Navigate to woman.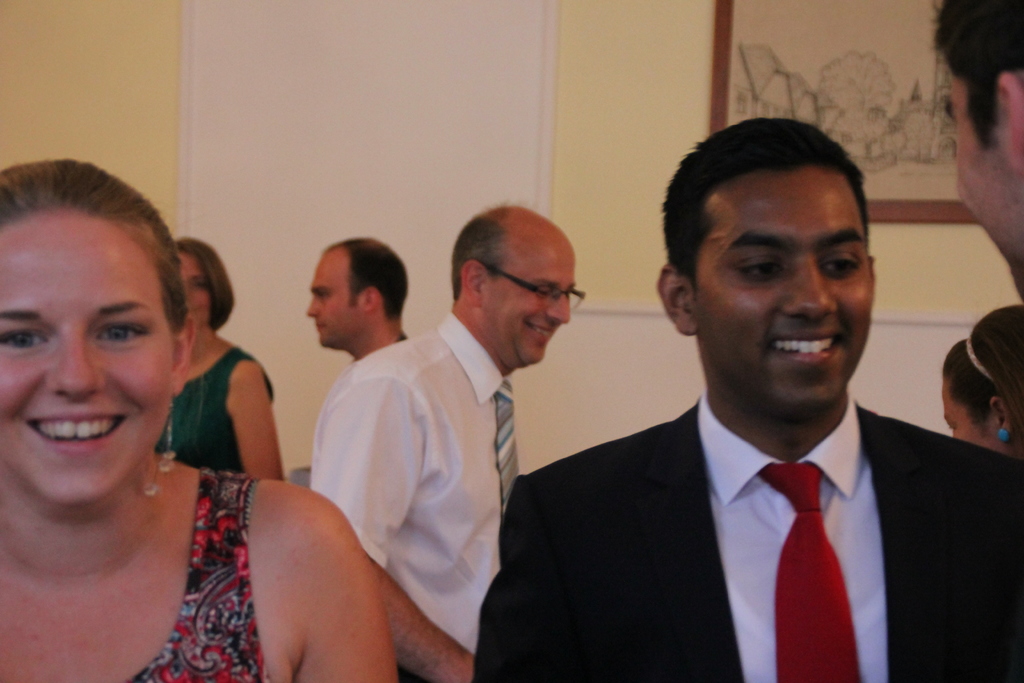
Navigation target: {"left": 941, "top": 304, "right": 1023, "bottom": 459}.
